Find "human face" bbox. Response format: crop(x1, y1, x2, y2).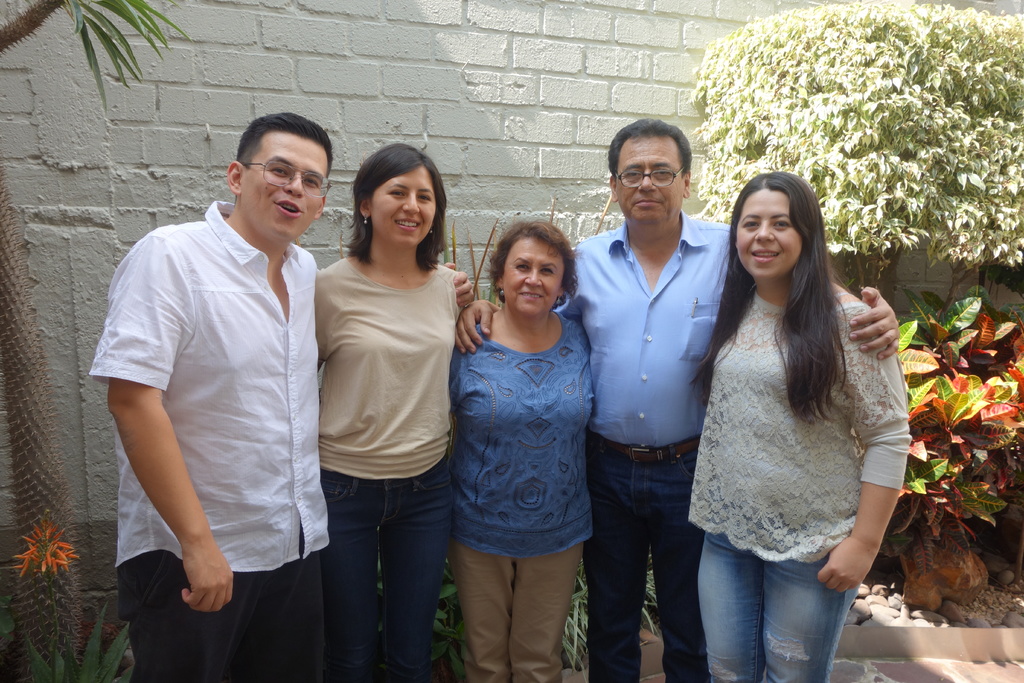
crop(242, 136, 328, 243).
